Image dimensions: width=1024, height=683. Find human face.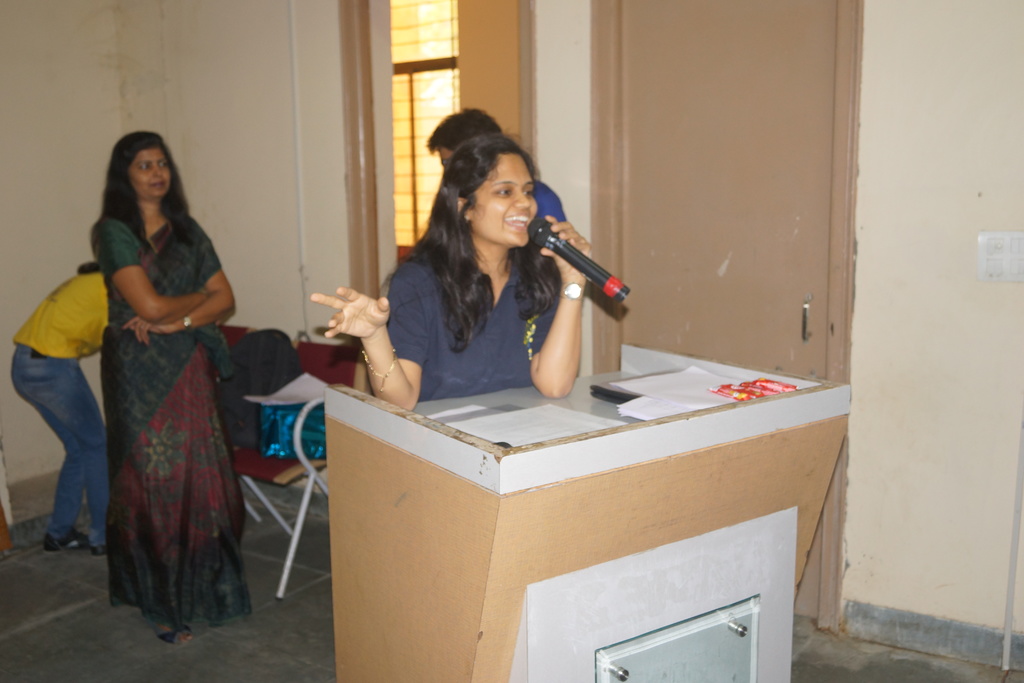
x1=474, y1=152, x2=540, y2=243.
